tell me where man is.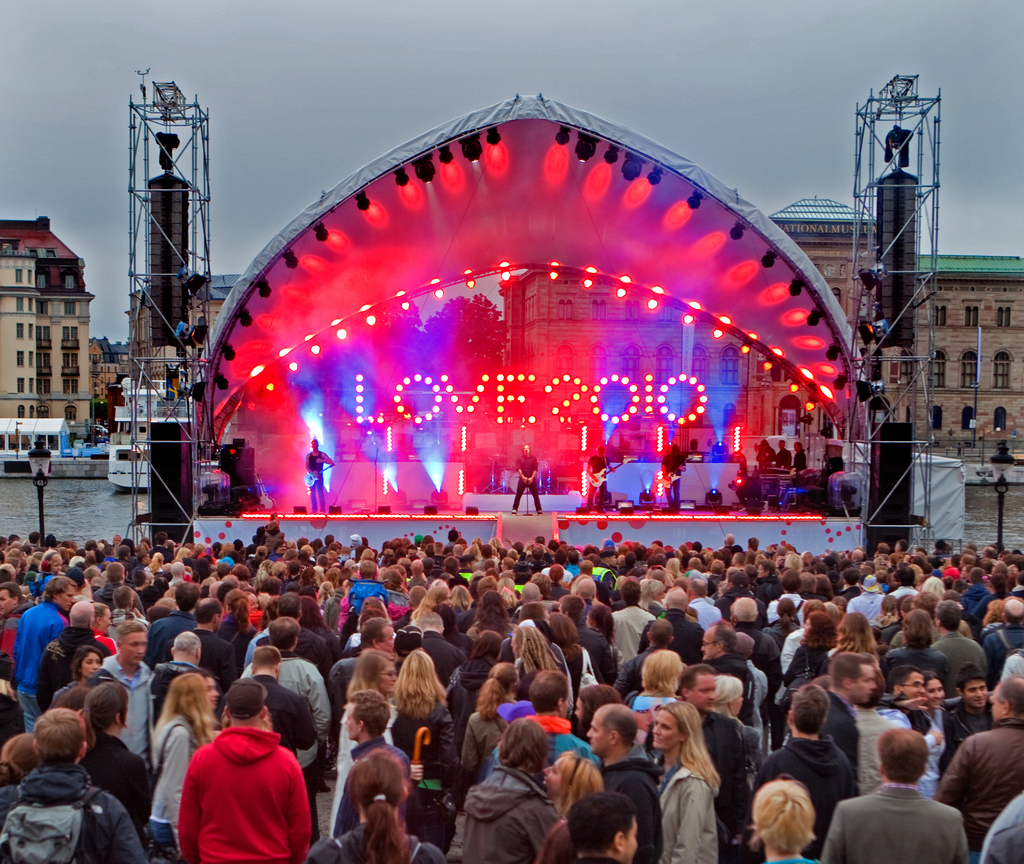
man is at <bbox>770, 435, 792, 478</bbox>.
